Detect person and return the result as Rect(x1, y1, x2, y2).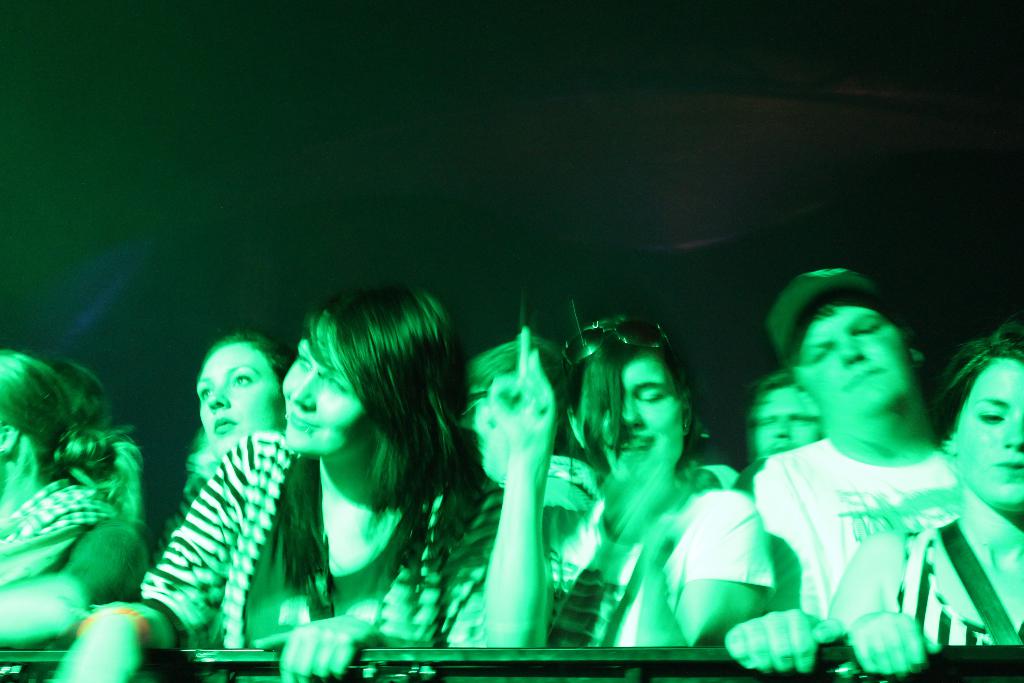
Rect(726, 265, 953, 671).
